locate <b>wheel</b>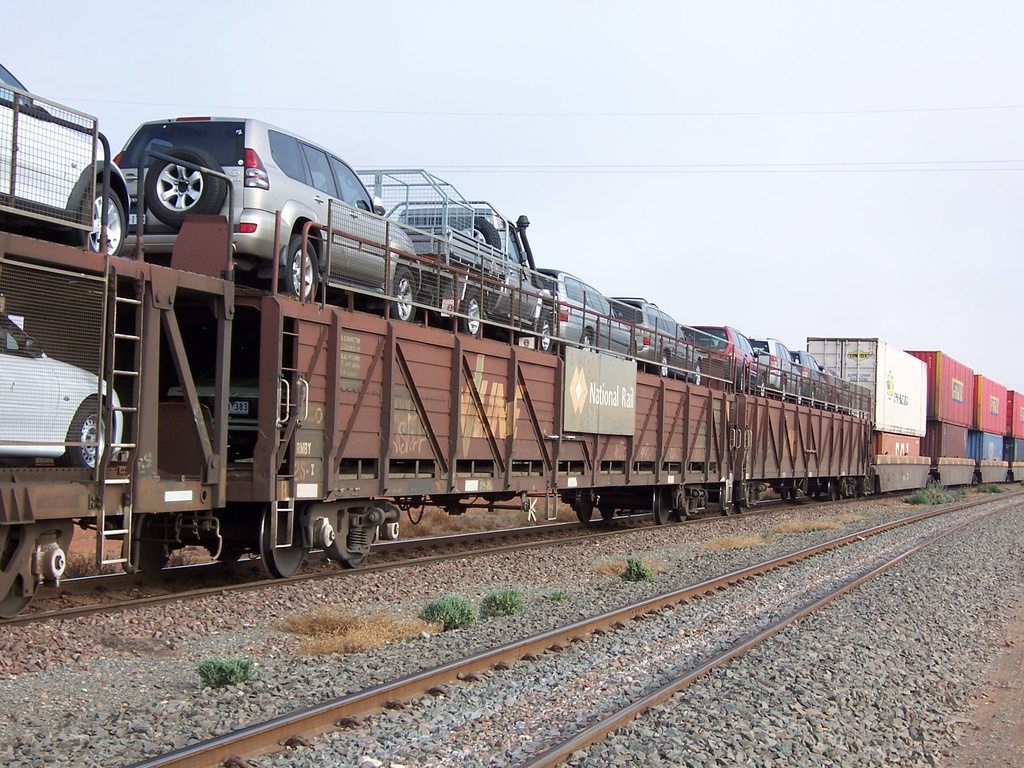
(left=651, top=492, right=671, bottom=527)
